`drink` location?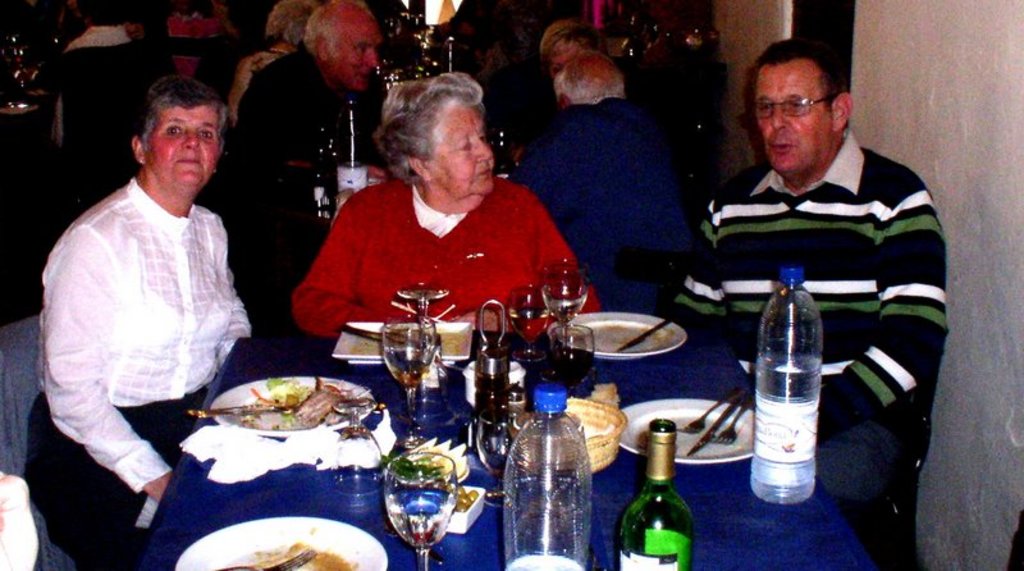
box(556, 347, 596, 383)
